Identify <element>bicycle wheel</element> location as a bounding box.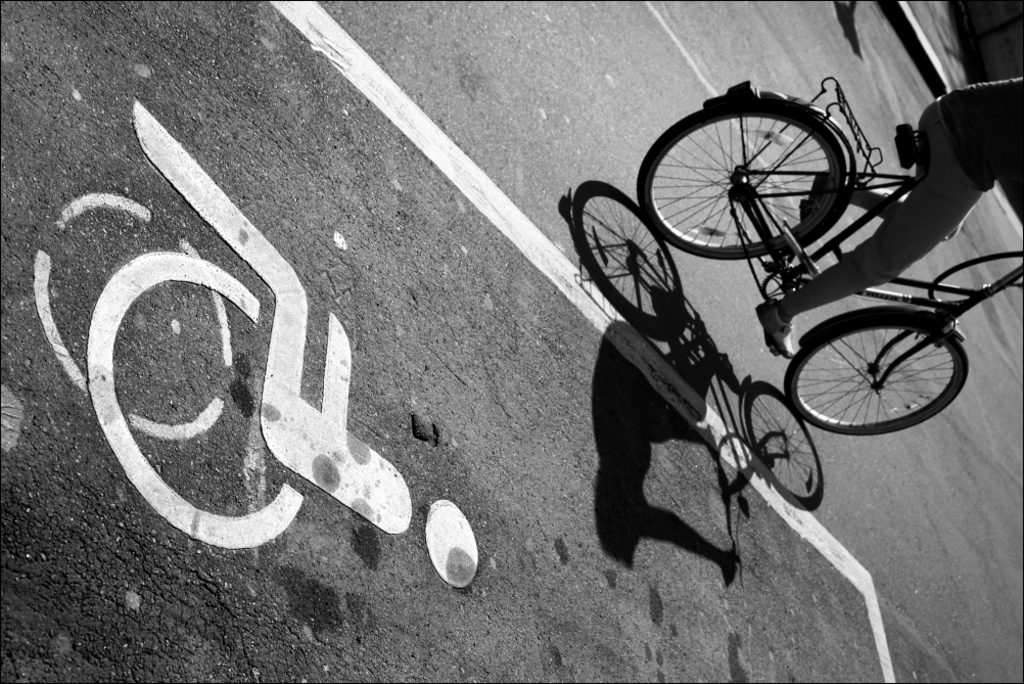
bbox=[638, 91, 844, 262].
